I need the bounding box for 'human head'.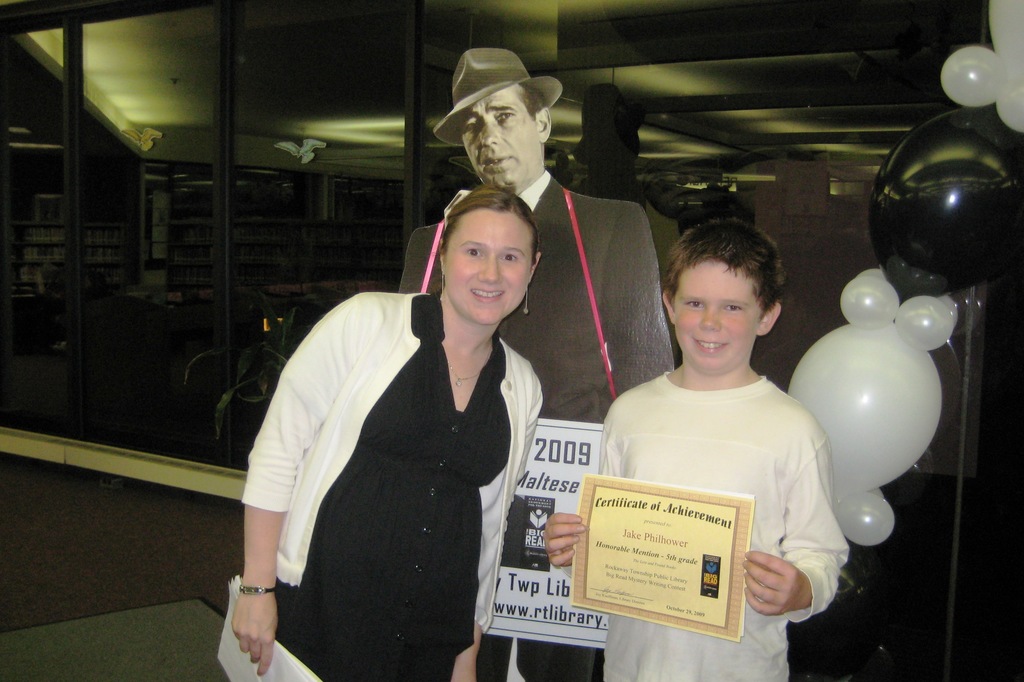
Here it is: {"left": 452, "top": 61, "right": 553, "bottom": 191}.
